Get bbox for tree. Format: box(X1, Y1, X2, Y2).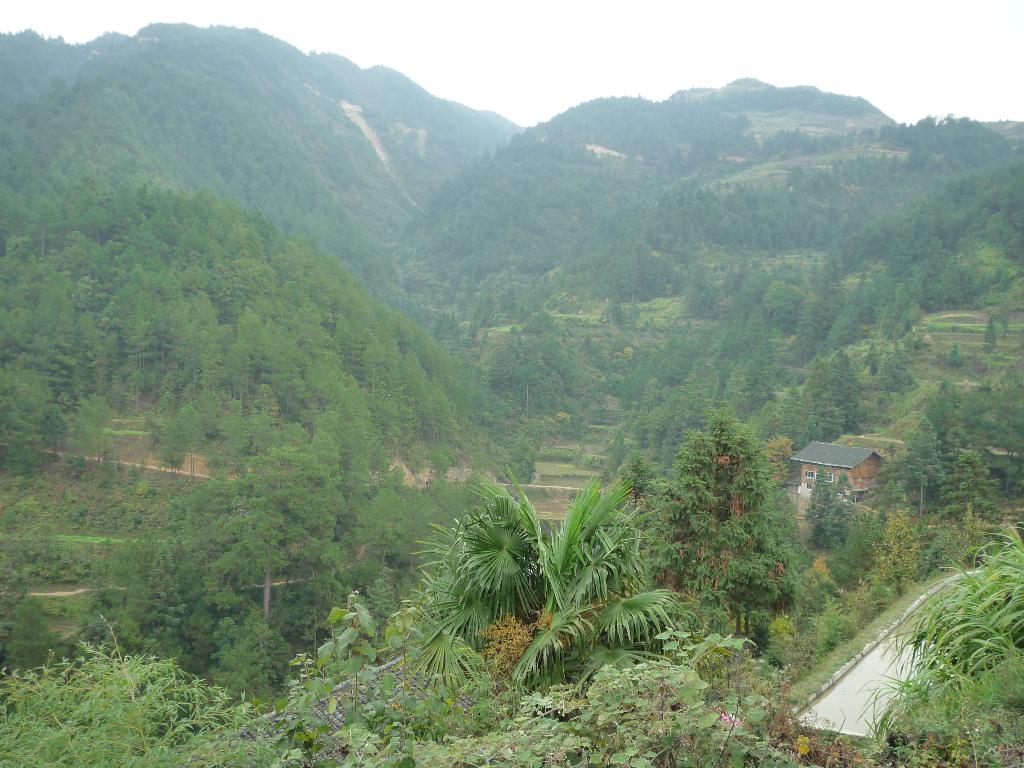
box(942, 444, 1002, 524).
